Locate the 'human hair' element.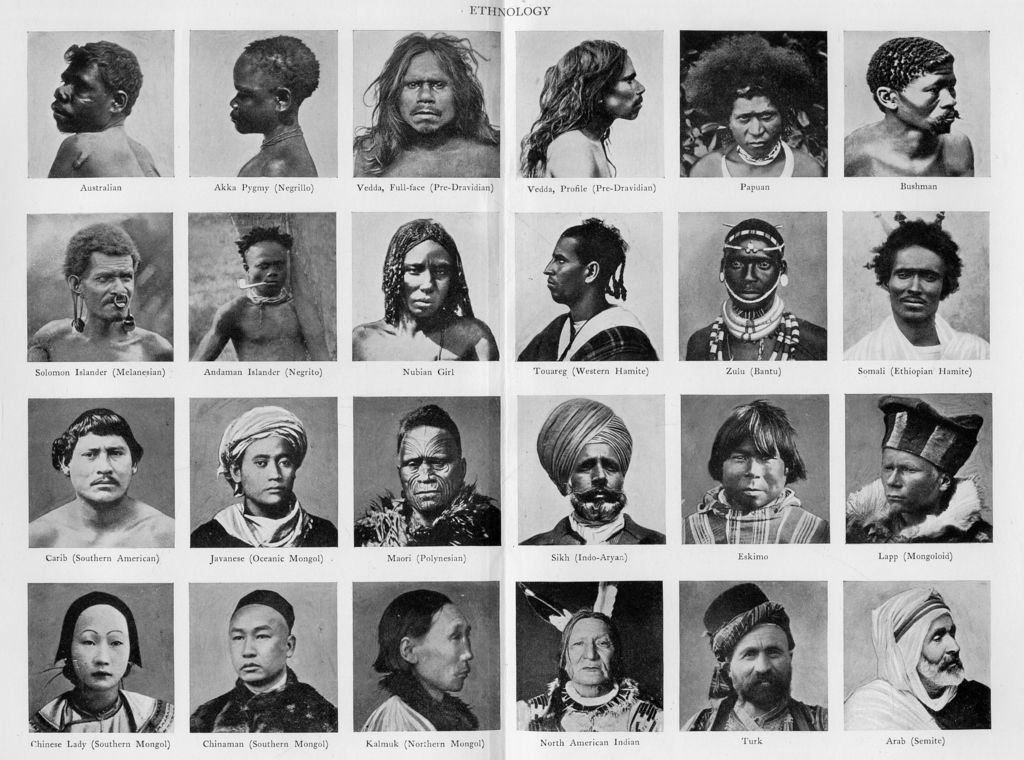
Element bbox: <bbox>519, 37, 634, 177</bbox>.
